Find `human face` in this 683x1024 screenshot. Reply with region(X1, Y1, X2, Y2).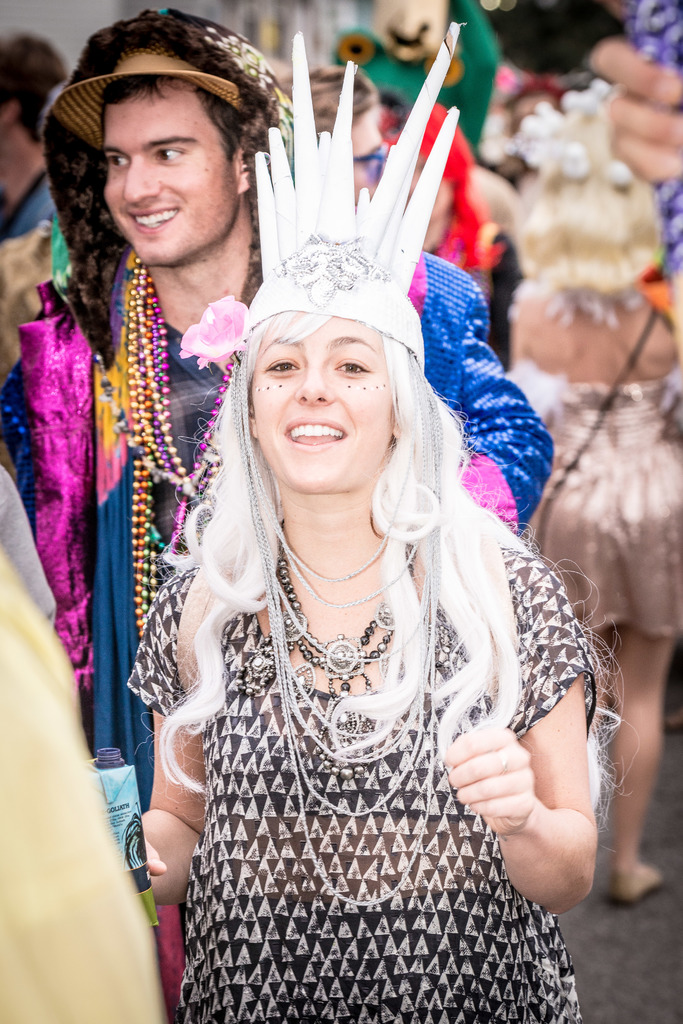
region(329, 95, 385, 193).
